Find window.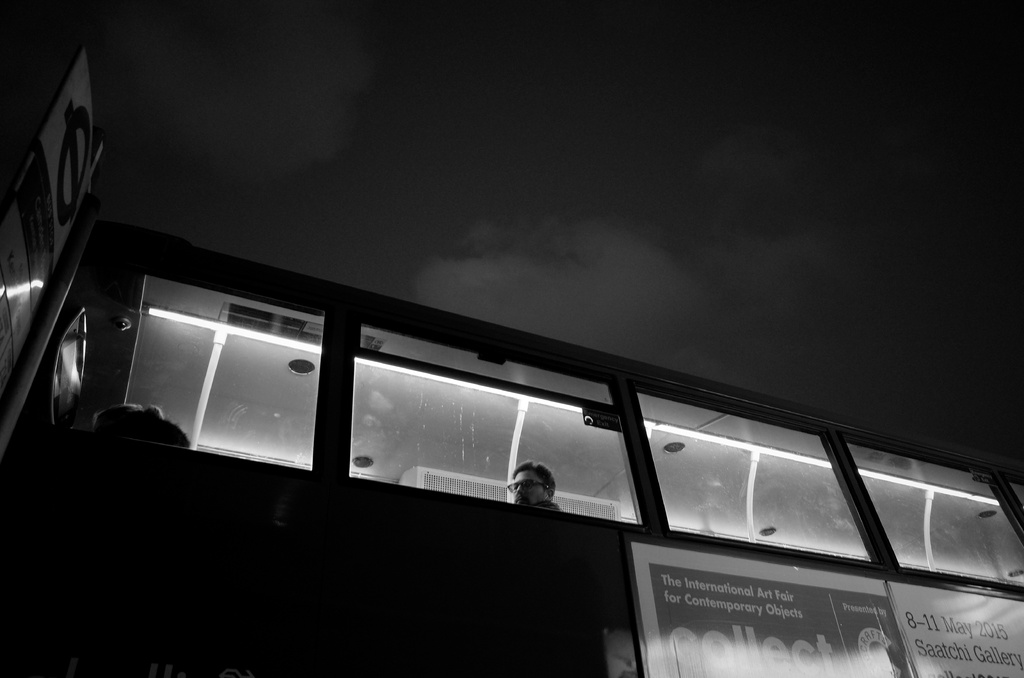
[left=101, top=266, right=321, bottom=471].
